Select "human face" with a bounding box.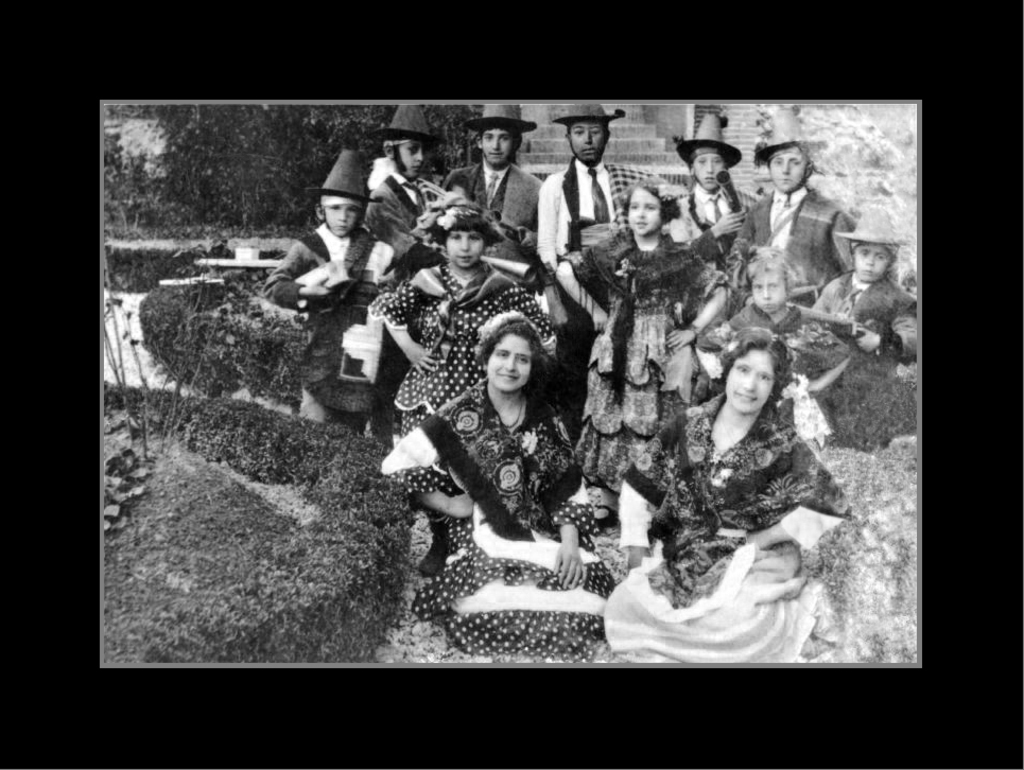
<region>771, 148, 808, 195</region>.
